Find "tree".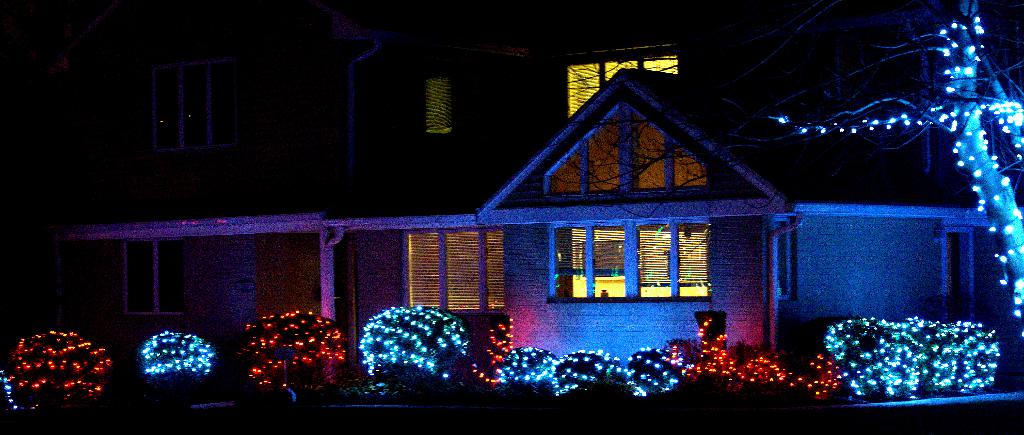
box=[144, 328, 215, 394].
